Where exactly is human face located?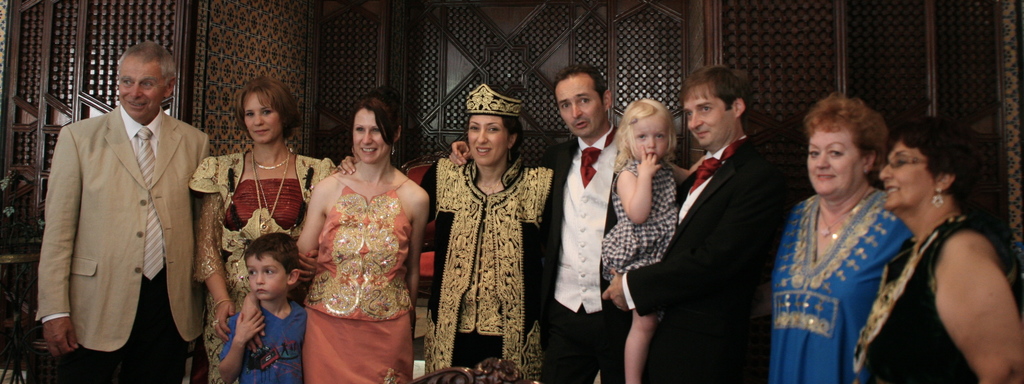
Its bounding box is l=115, t=56, r=163, b=117.
